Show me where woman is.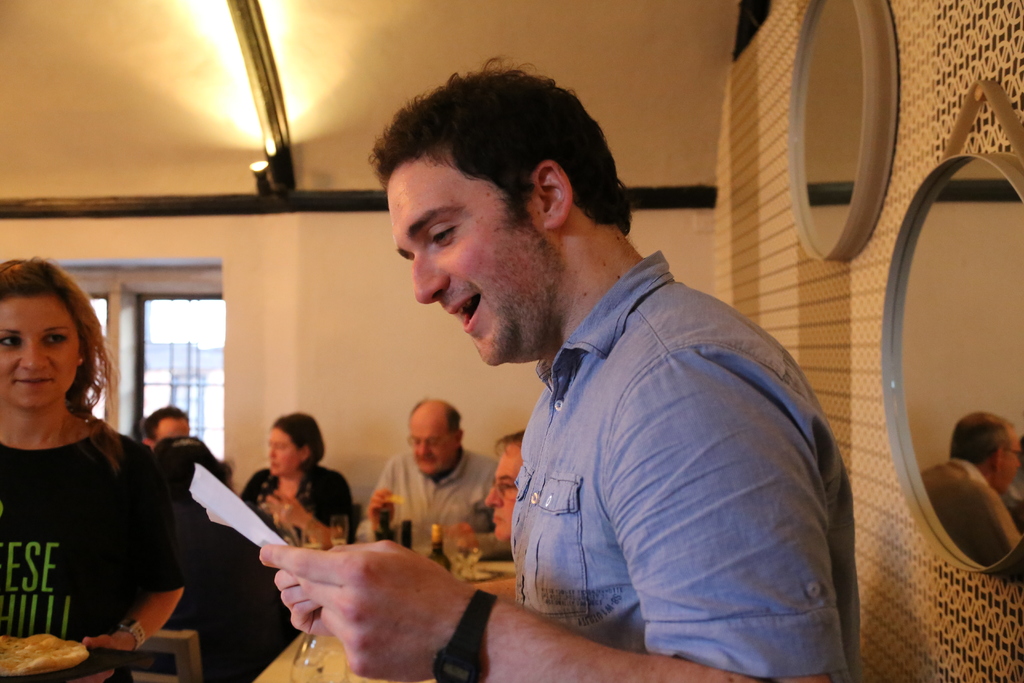
woman is at box(243, 413, 355, 535).
